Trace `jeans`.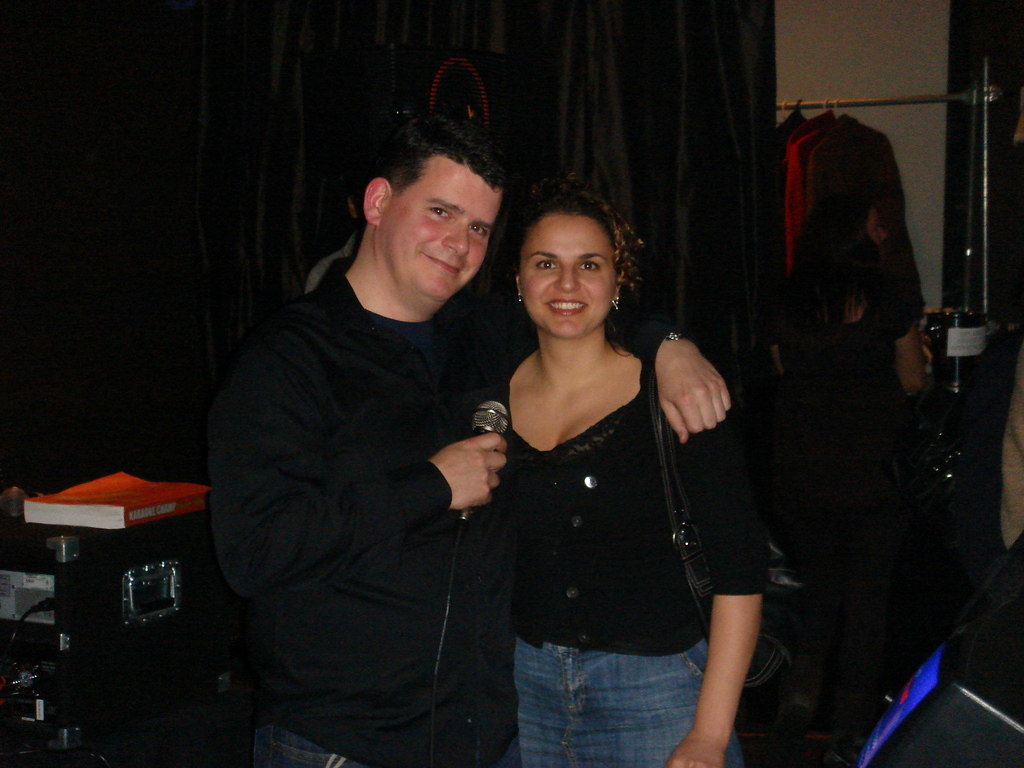
Traced to l=483, t=614, r=748, b=751.
